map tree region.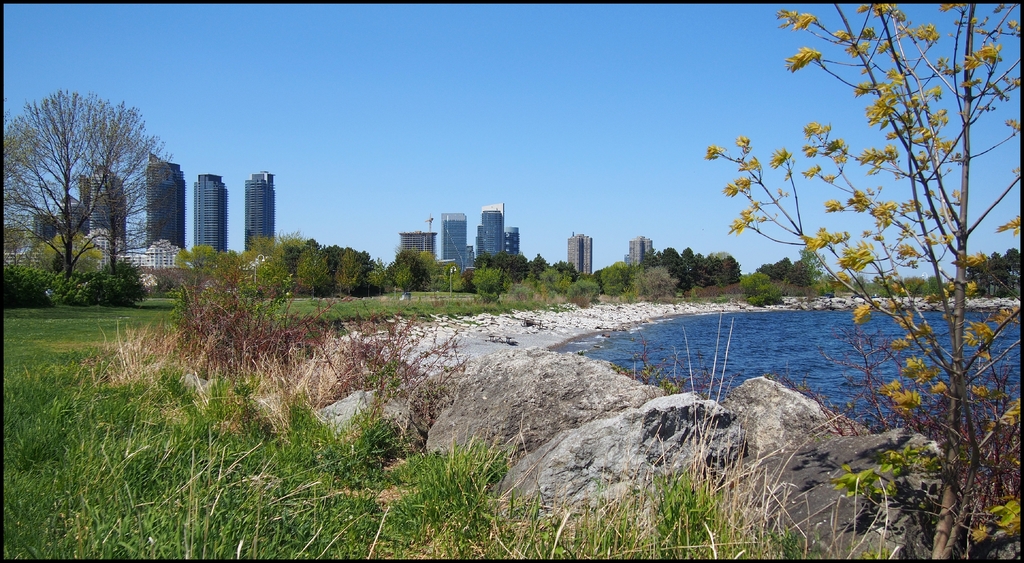
Mapped to 89, 255, 150, 311.
